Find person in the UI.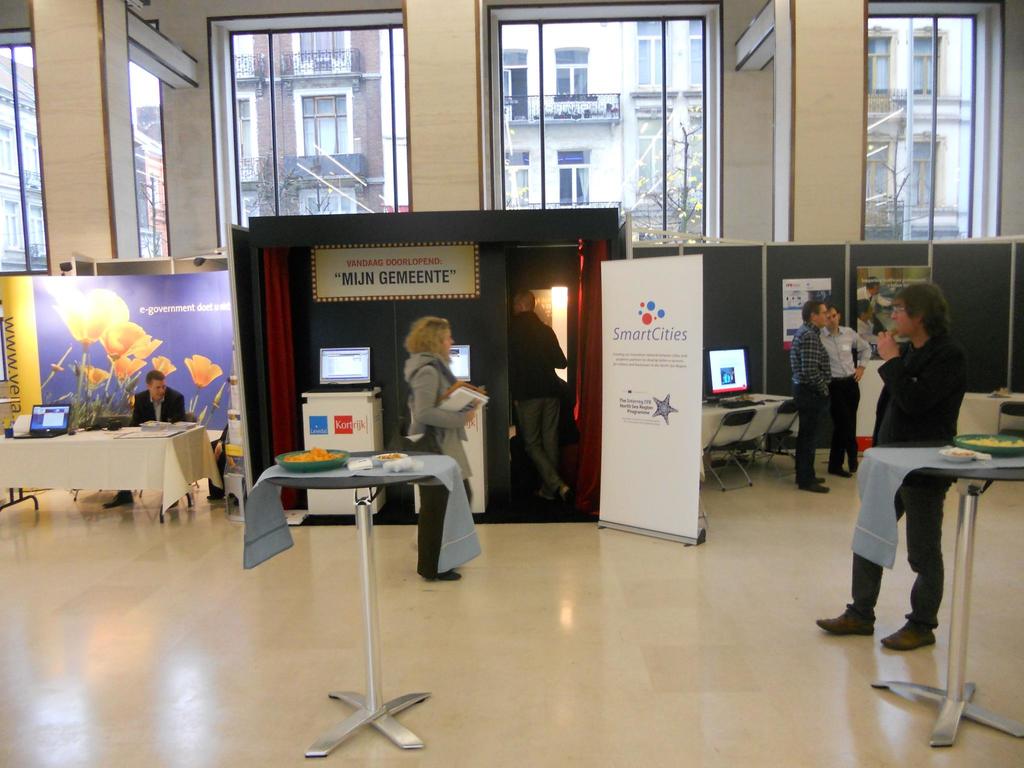
UI element at [400, 310, 477, 576].
